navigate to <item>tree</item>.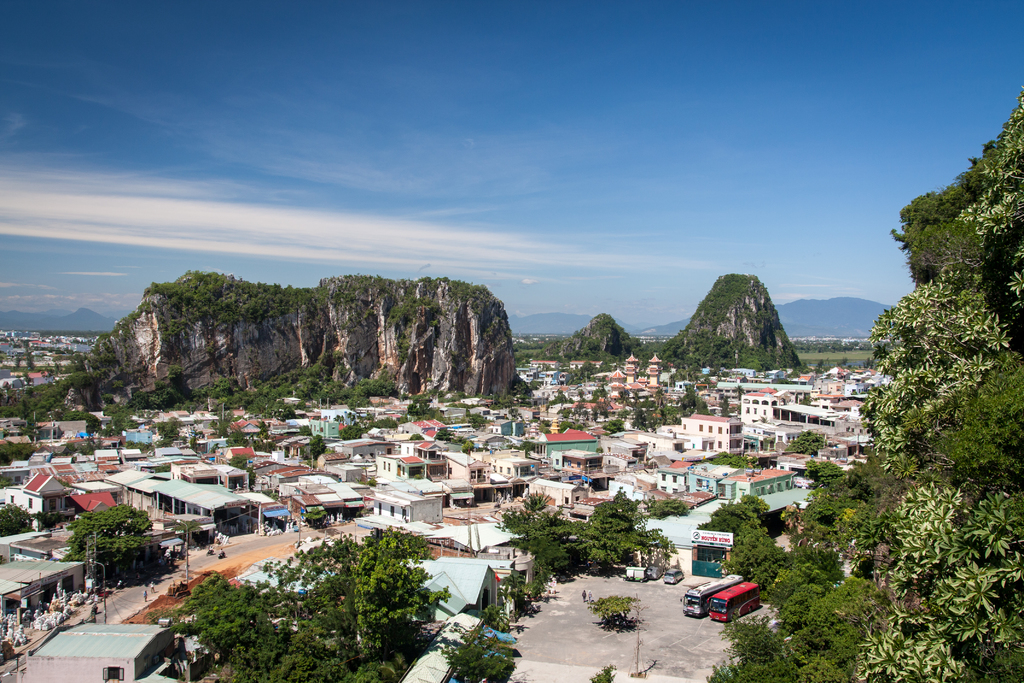
Navigation target: detection(0, 506, 72, 537).
